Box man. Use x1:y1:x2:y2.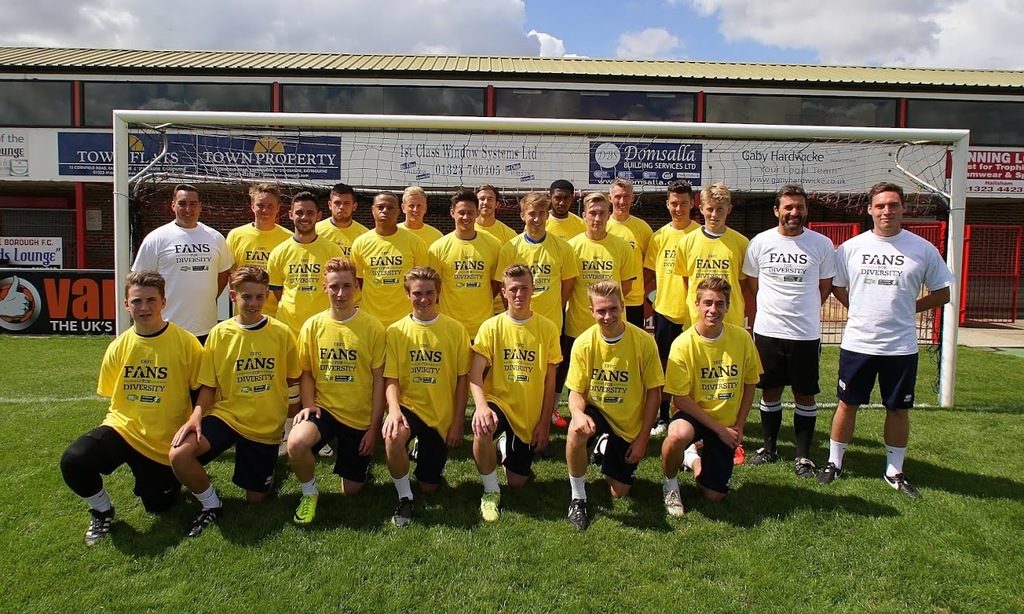
272:191:348:465.
